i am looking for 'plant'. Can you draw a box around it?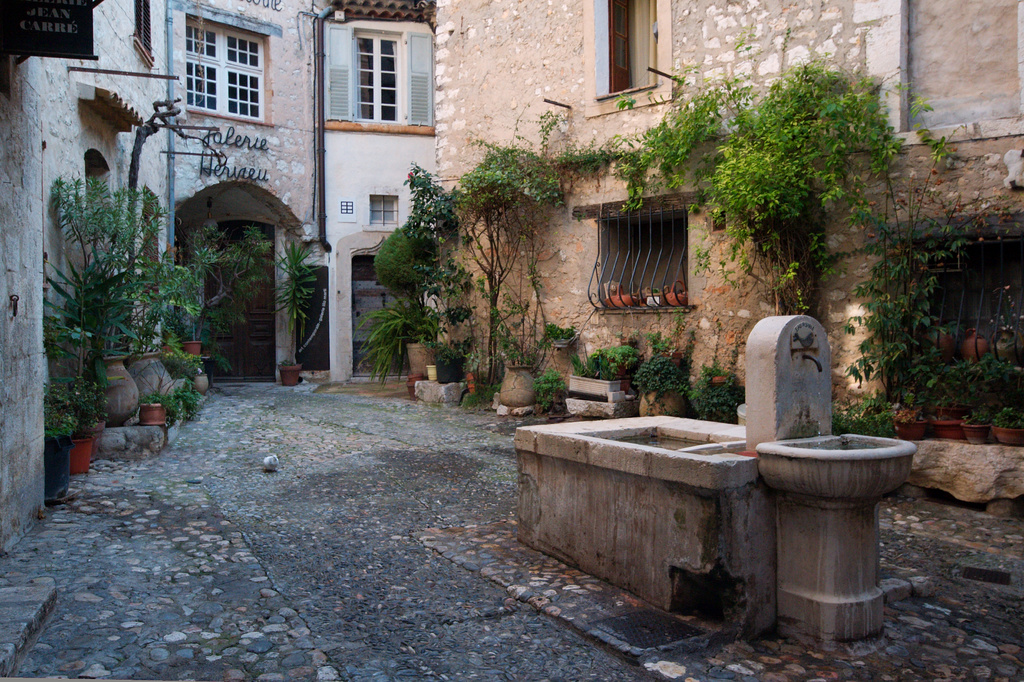
Sure, the bounding box is left=550, top=315, right=577, bottom=337.
